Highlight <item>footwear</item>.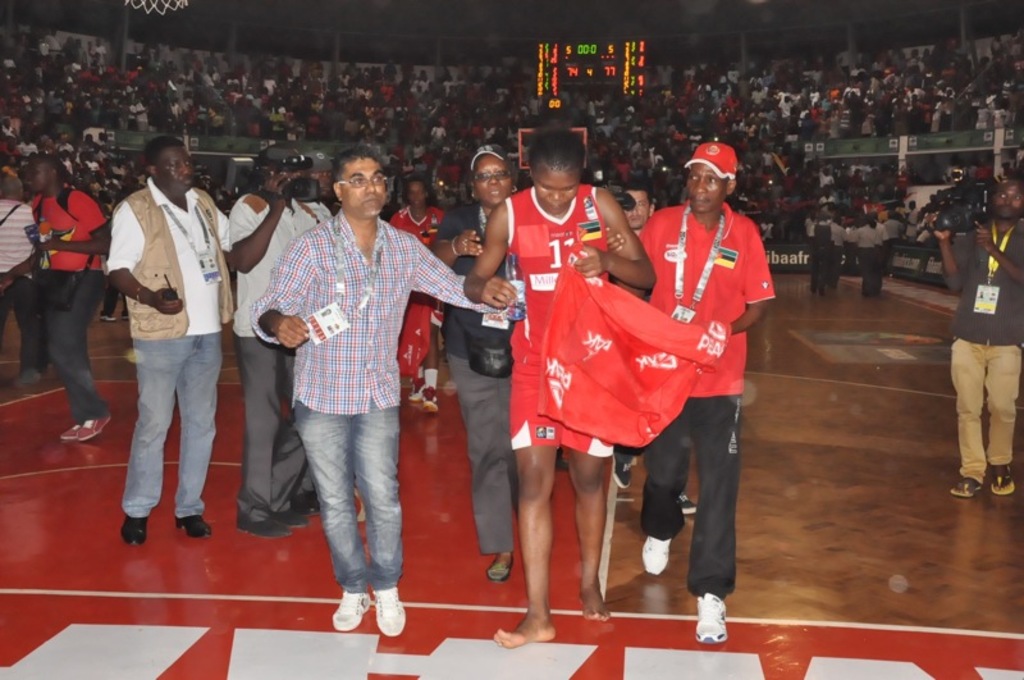
Highlighted region: [left=275, top=508, right=306, bottom=528].
